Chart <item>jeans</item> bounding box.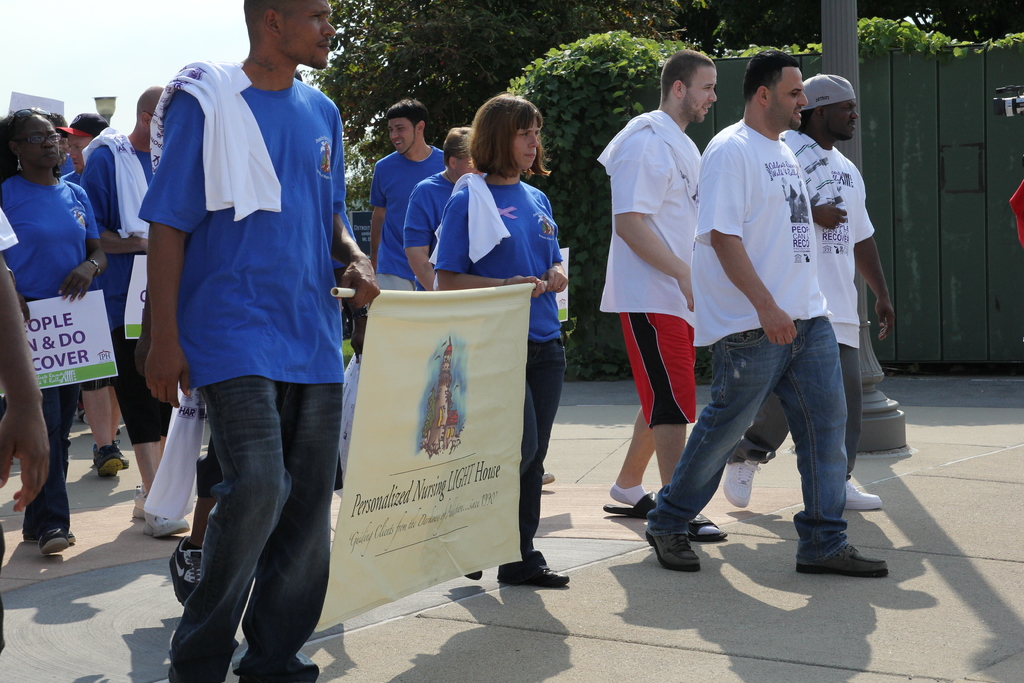
Charted: 654, 319, 877, 563.
